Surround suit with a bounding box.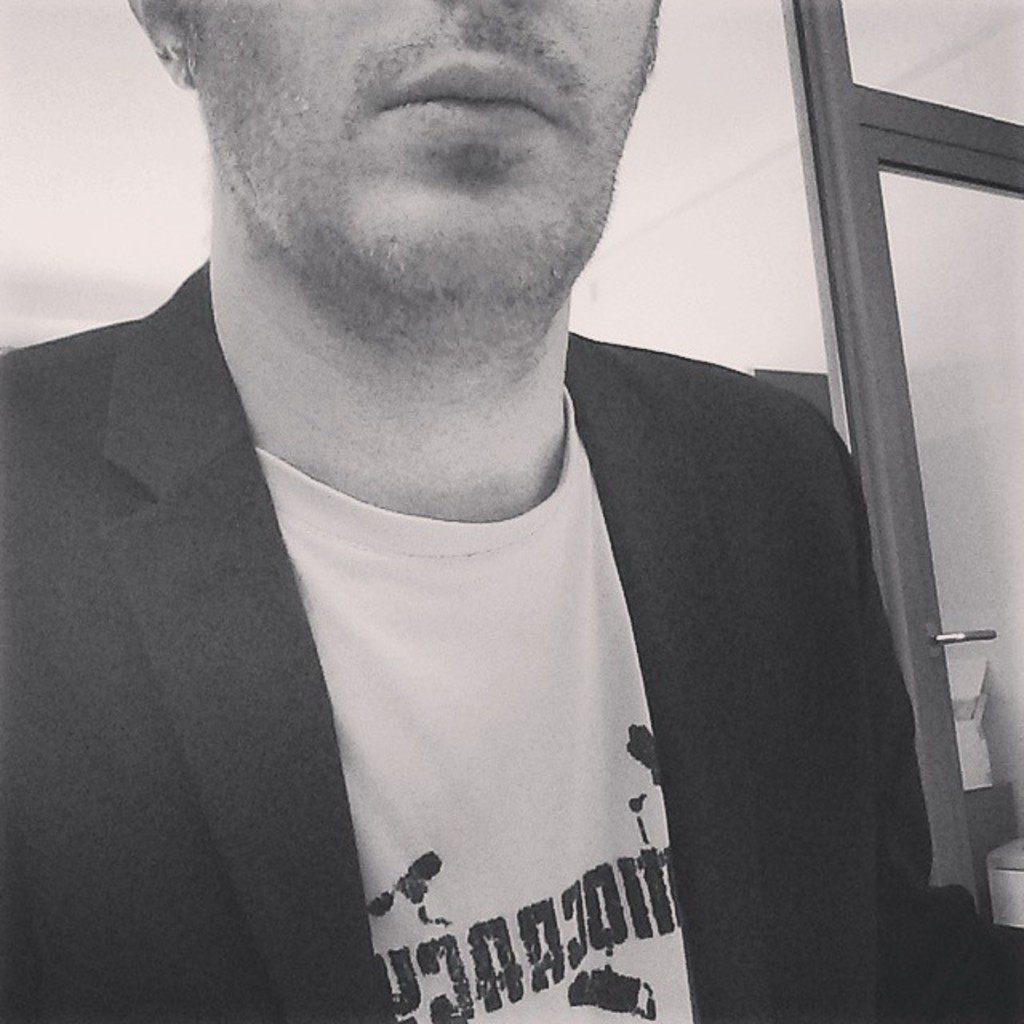
bbox(6, 115, 962, 1023).
